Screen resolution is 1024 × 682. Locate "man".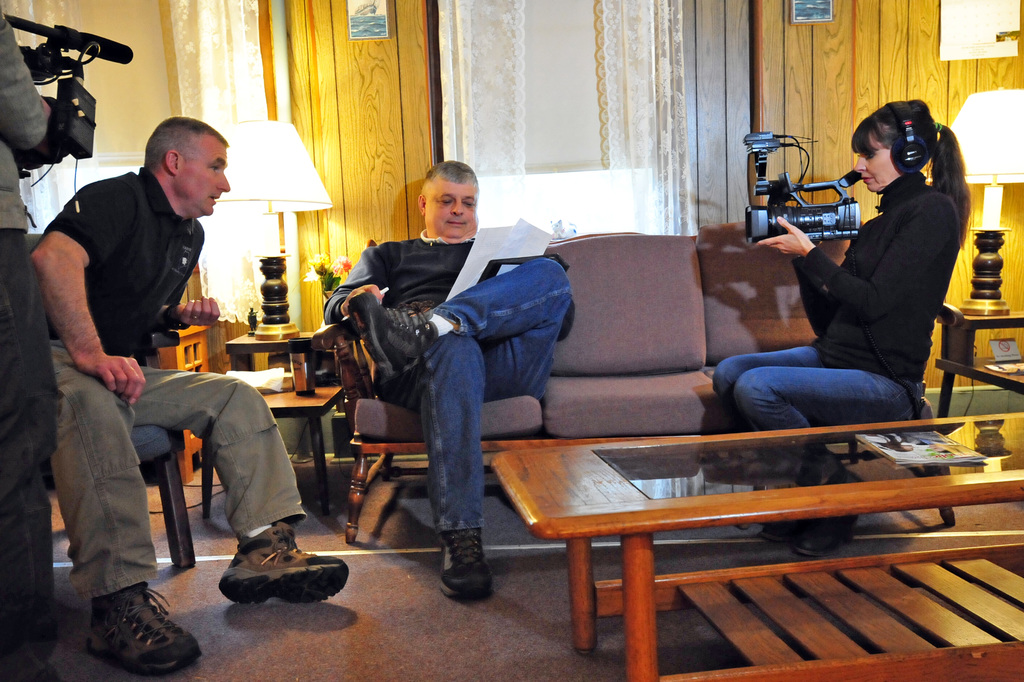
select_region(35, 96, 252, 626).
